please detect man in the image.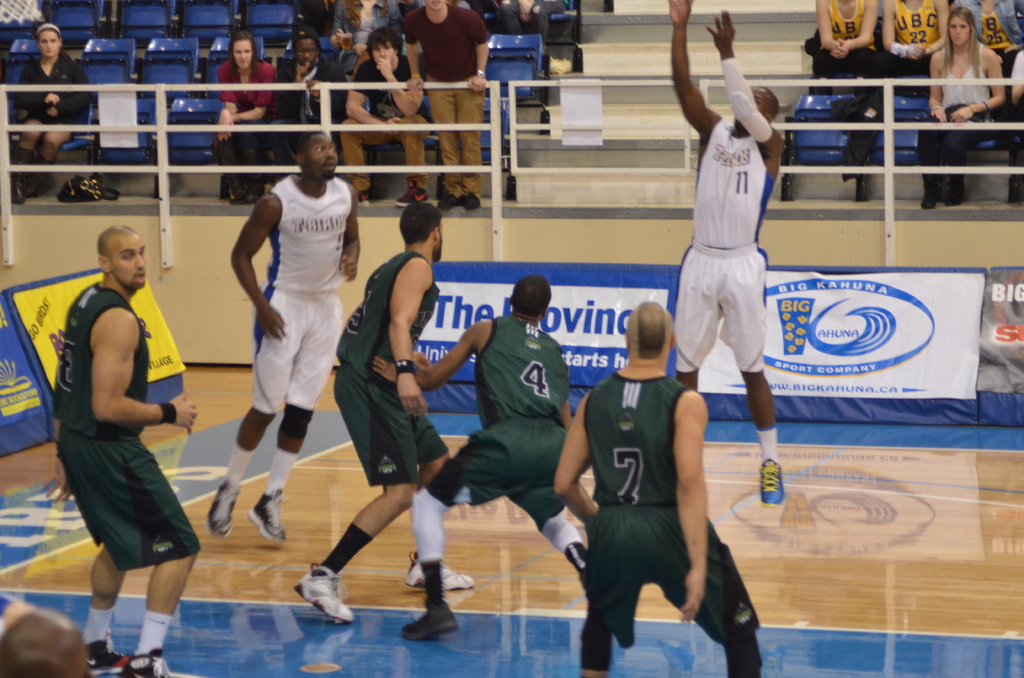
201:133:360:547.
